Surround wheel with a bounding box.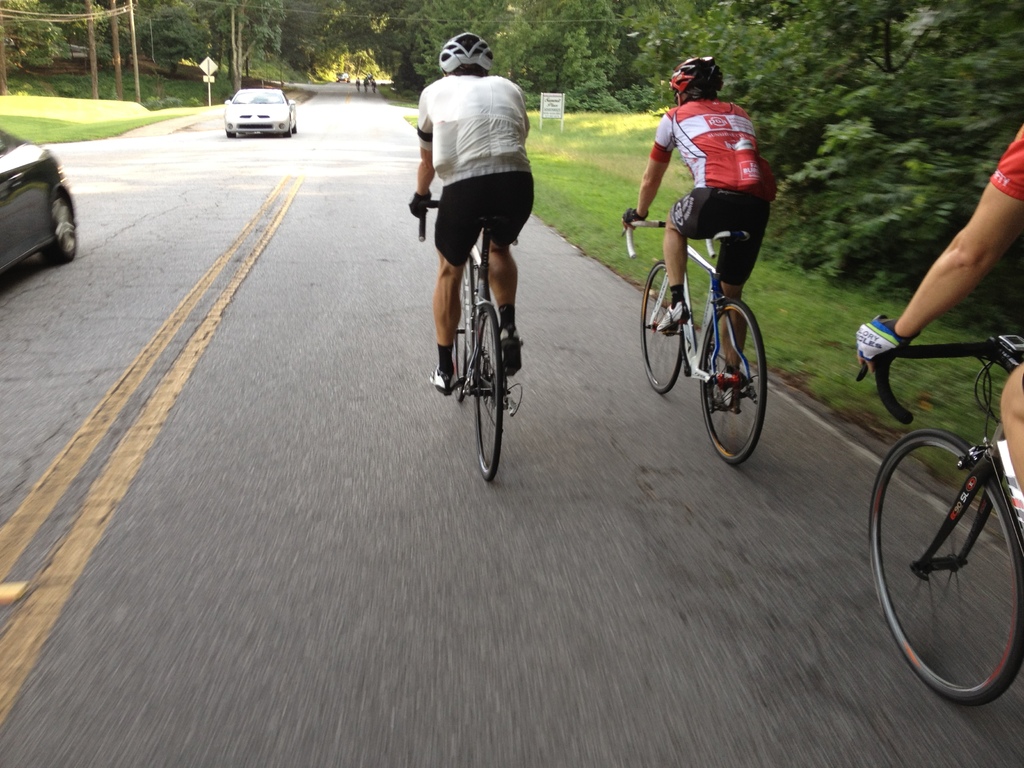
locate(455, 280, 470, 398).
